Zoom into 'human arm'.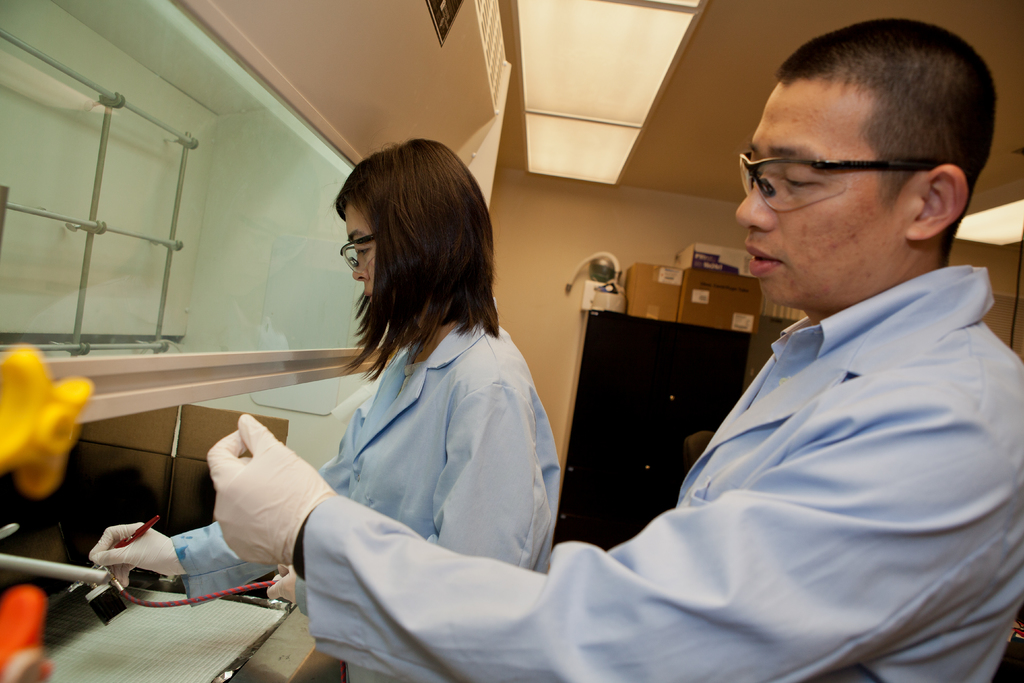
Zoom target: (left=270, top=562, right=305, bottom=617).
